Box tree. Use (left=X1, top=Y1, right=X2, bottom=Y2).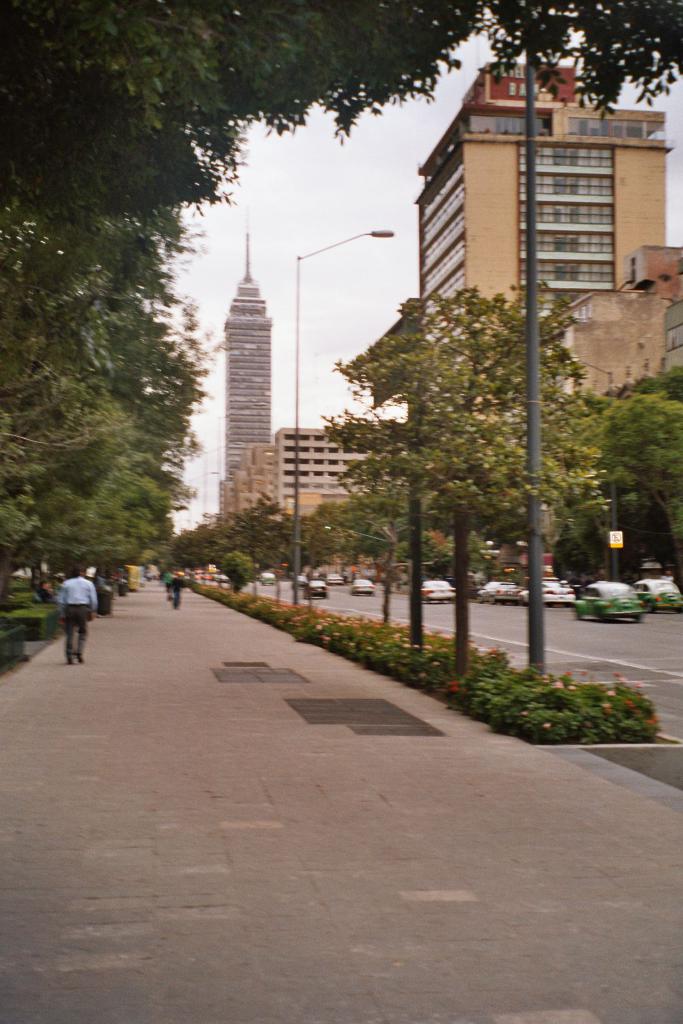
(left=575, top=371, right=682, bottom=579).
